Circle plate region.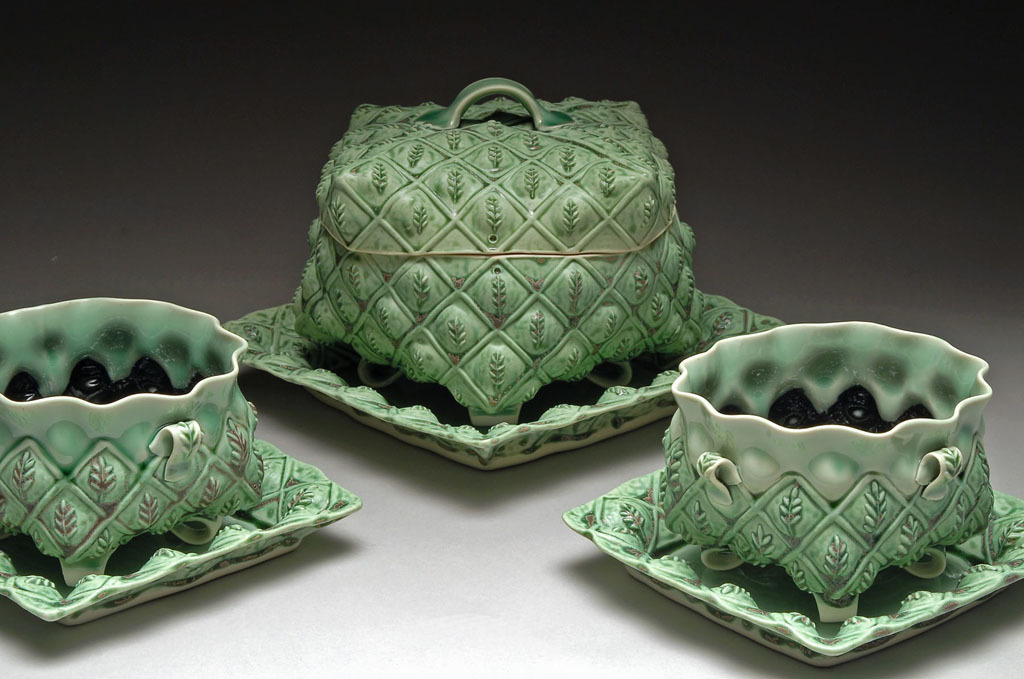
Region: BBox(0, 427, 359, 628).
